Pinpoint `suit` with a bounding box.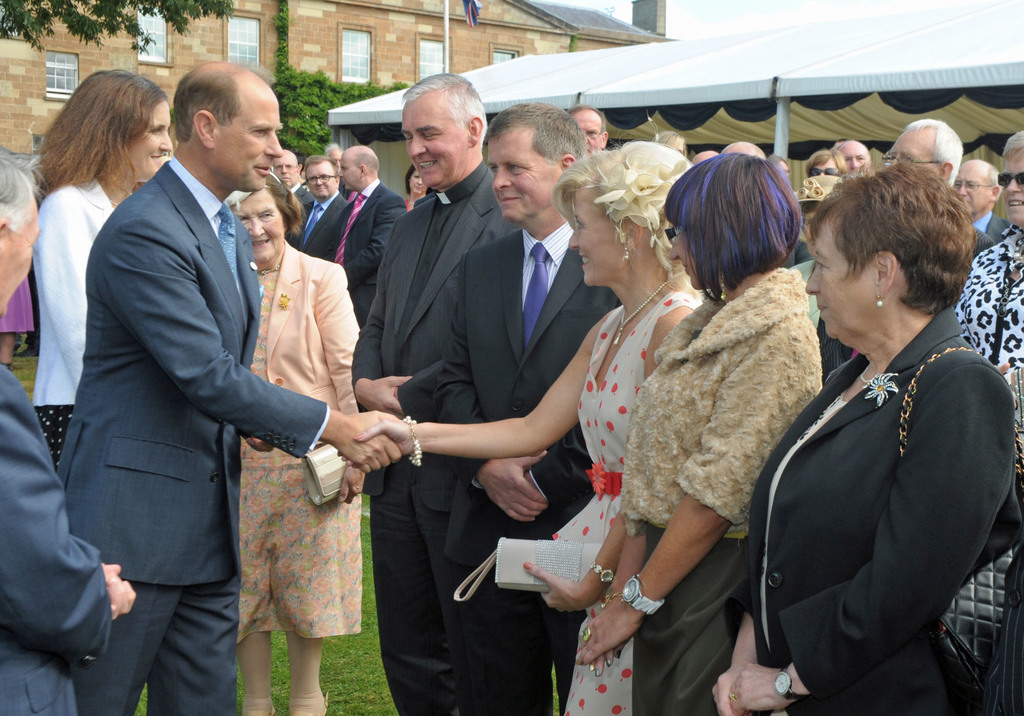
crop(300, 183, 346, 255).
